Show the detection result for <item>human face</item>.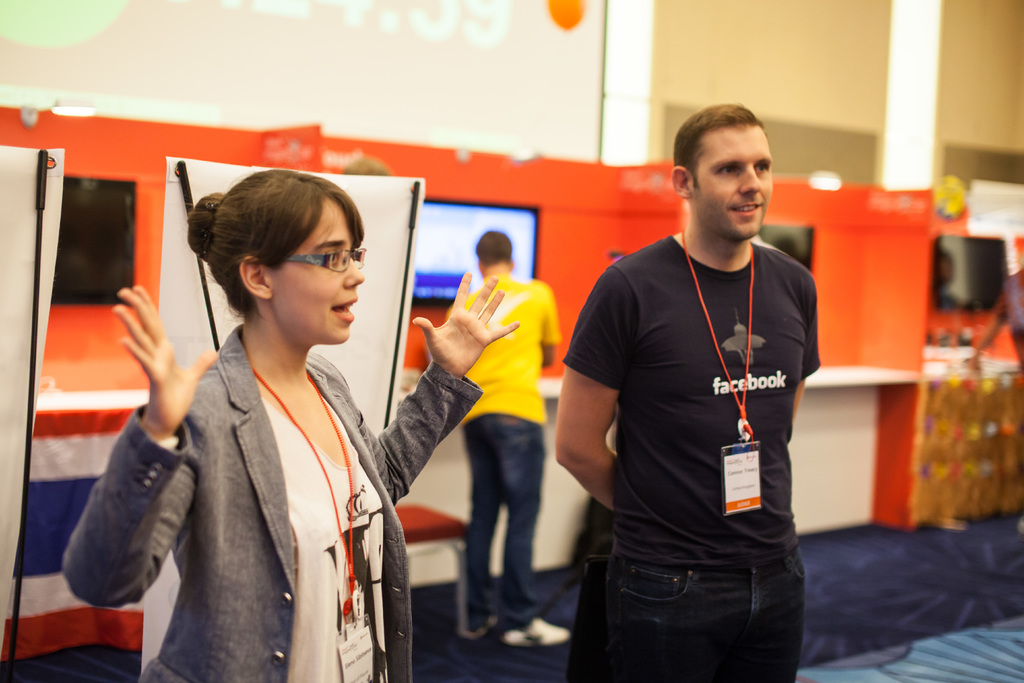
[689,123,771,245].
